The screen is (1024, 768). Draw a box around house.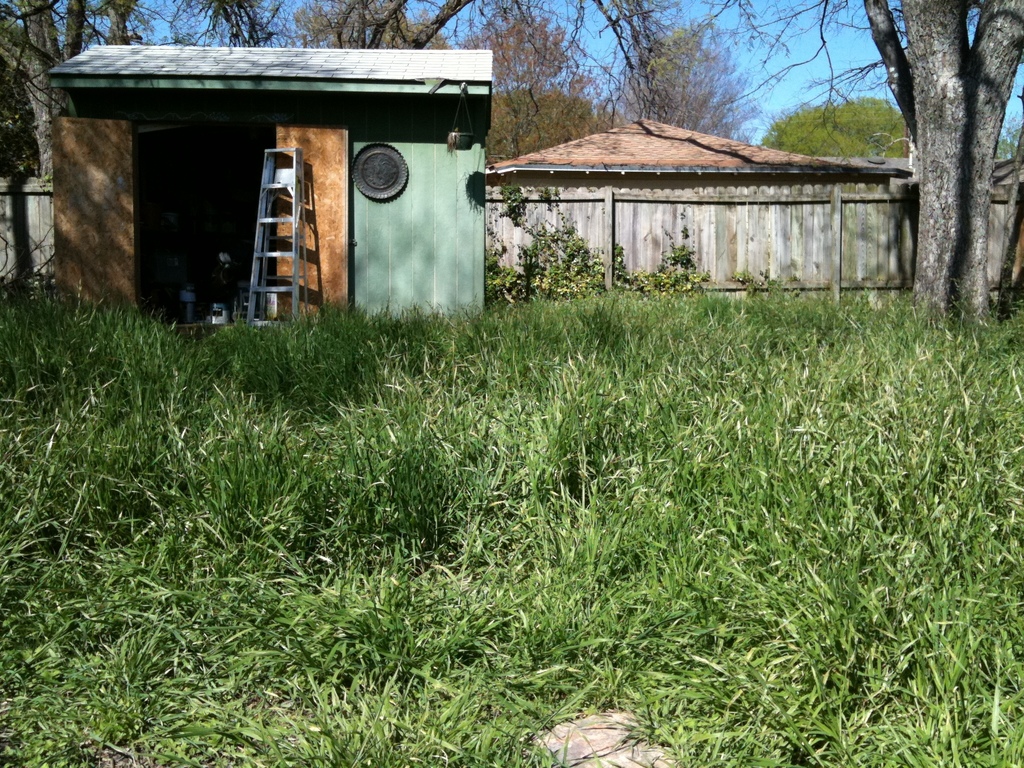
479,121,917,298.
